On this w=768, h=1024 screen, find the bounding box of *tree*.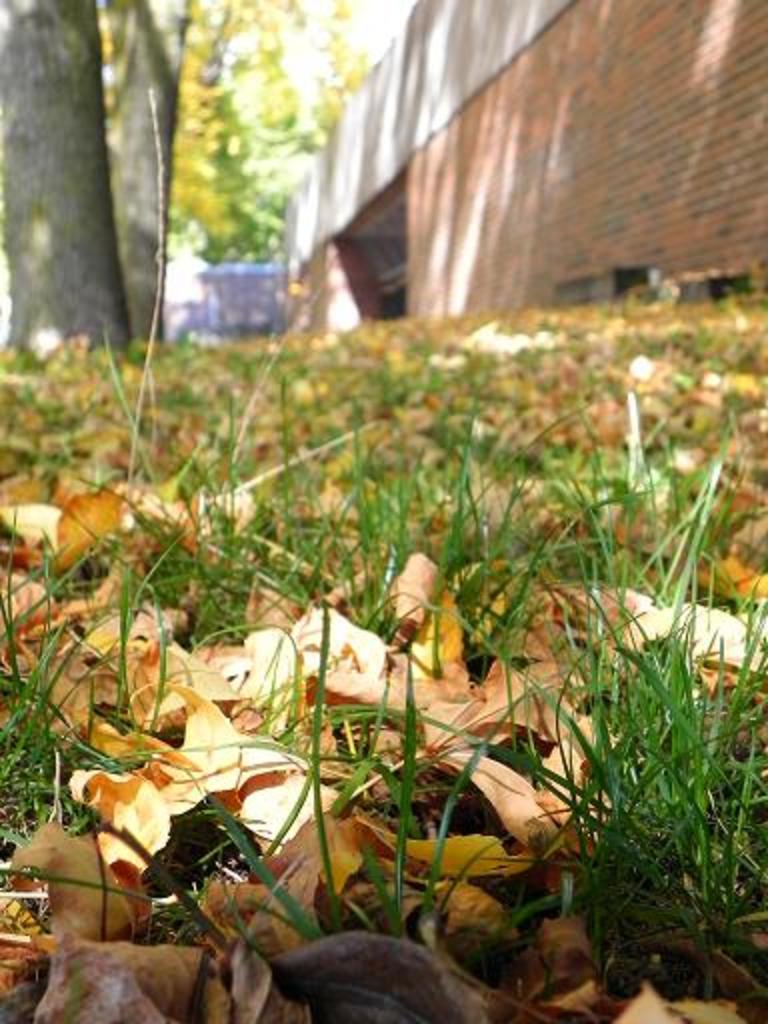
Bounding box: [x1=98, y1=0, x2=384, y2=340].
